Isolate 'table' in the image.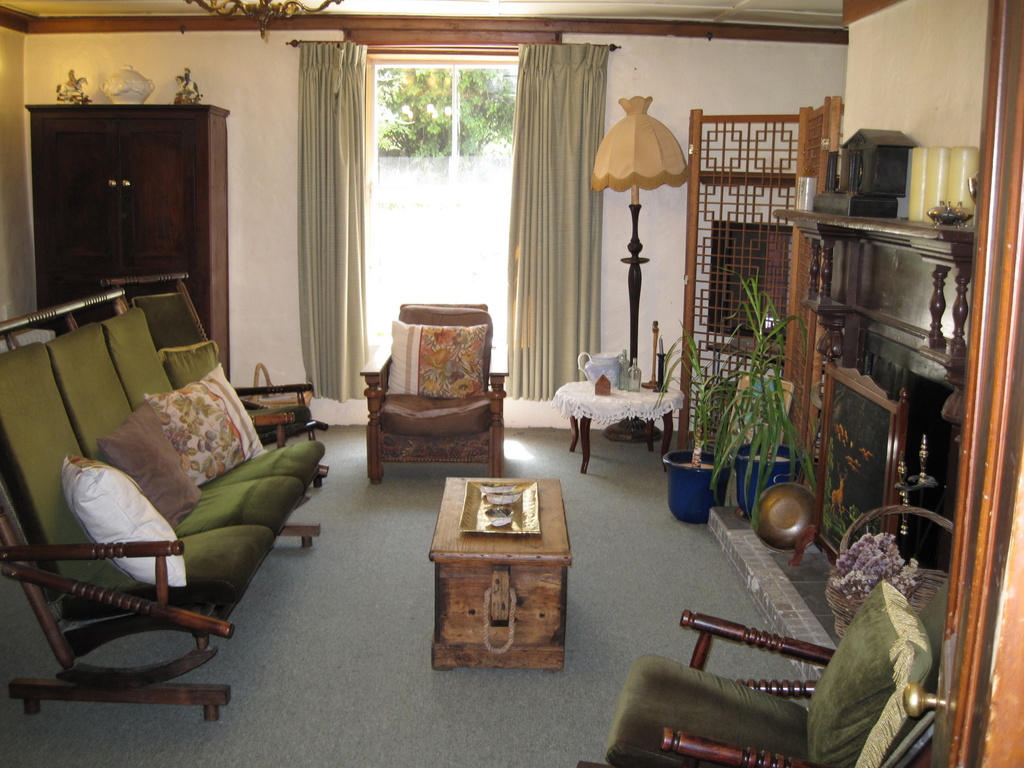
Isolated region: <region>538, 376, 705, 465</region>.
